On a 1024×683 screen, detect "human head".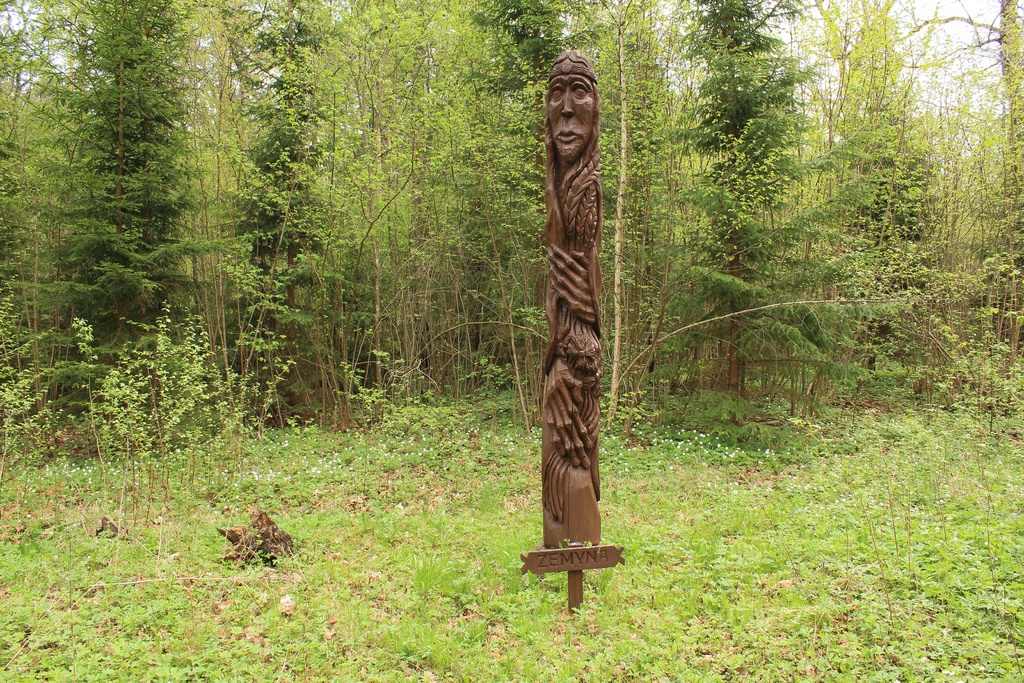
BBox(543, 54, 610, 172).
